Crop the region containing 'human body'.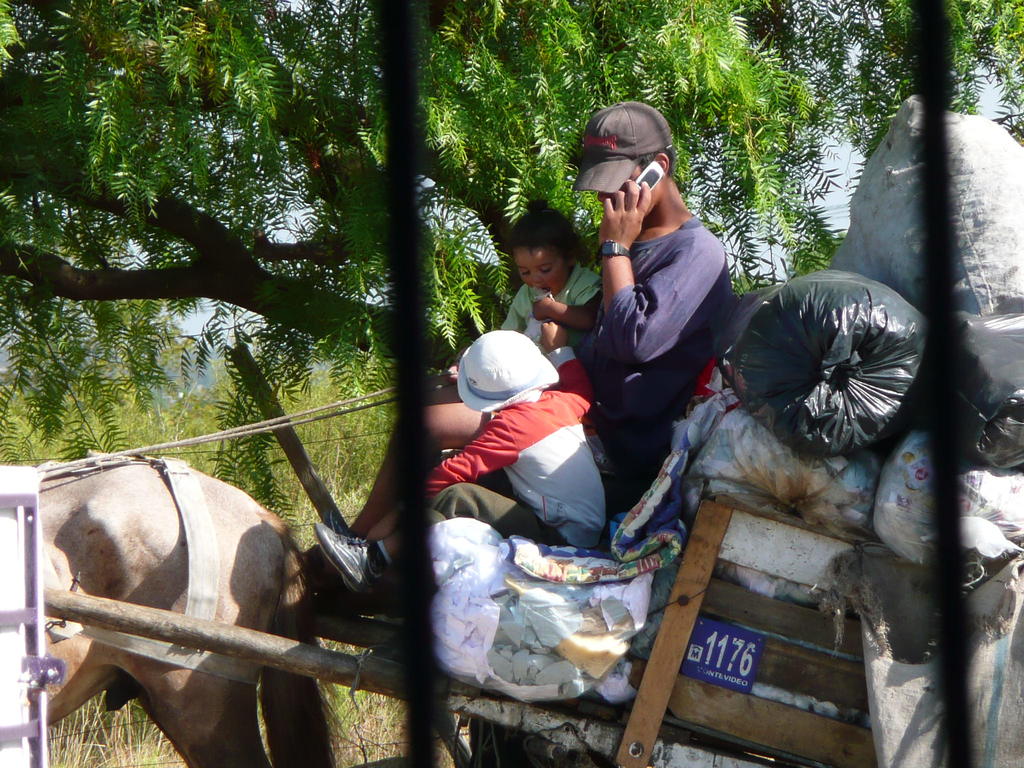
Crop region: 495:194:599:334.
